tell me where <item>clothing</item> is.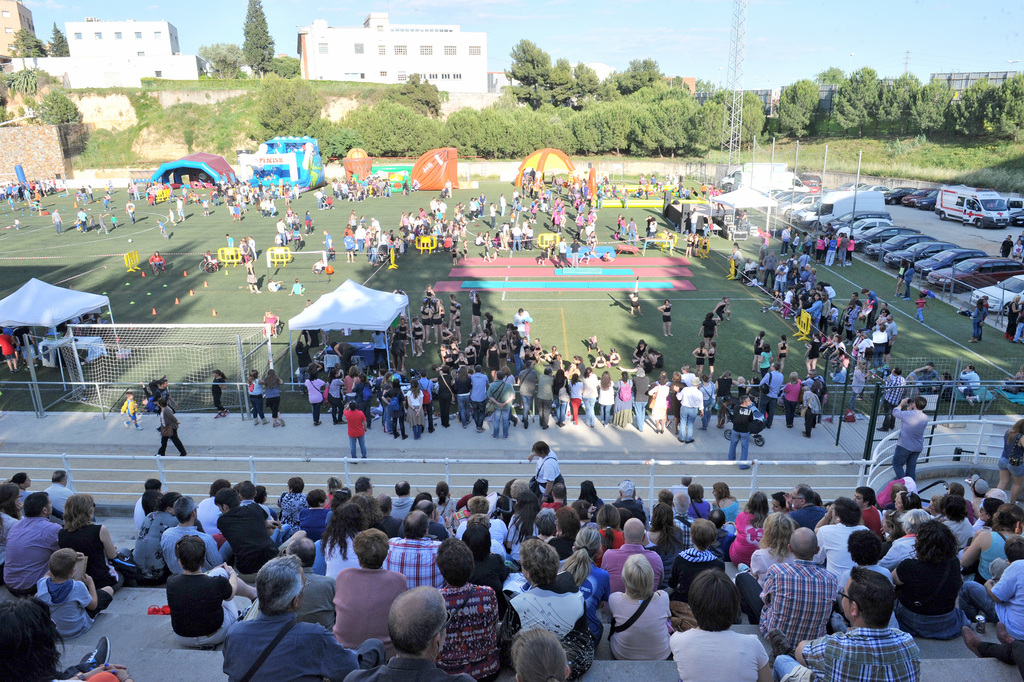
<item>clothing</item> is at {"left": 248, "top": 233, "right": 257, "bottom": 258}.
